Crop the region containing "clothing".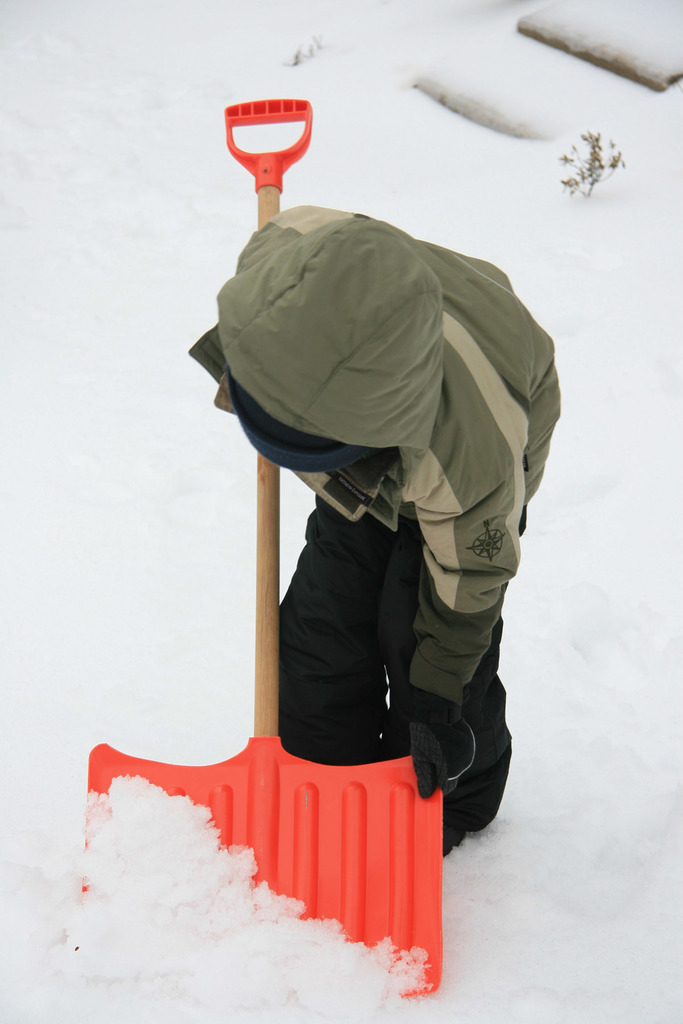
Crop region: 176,199,563,834.
